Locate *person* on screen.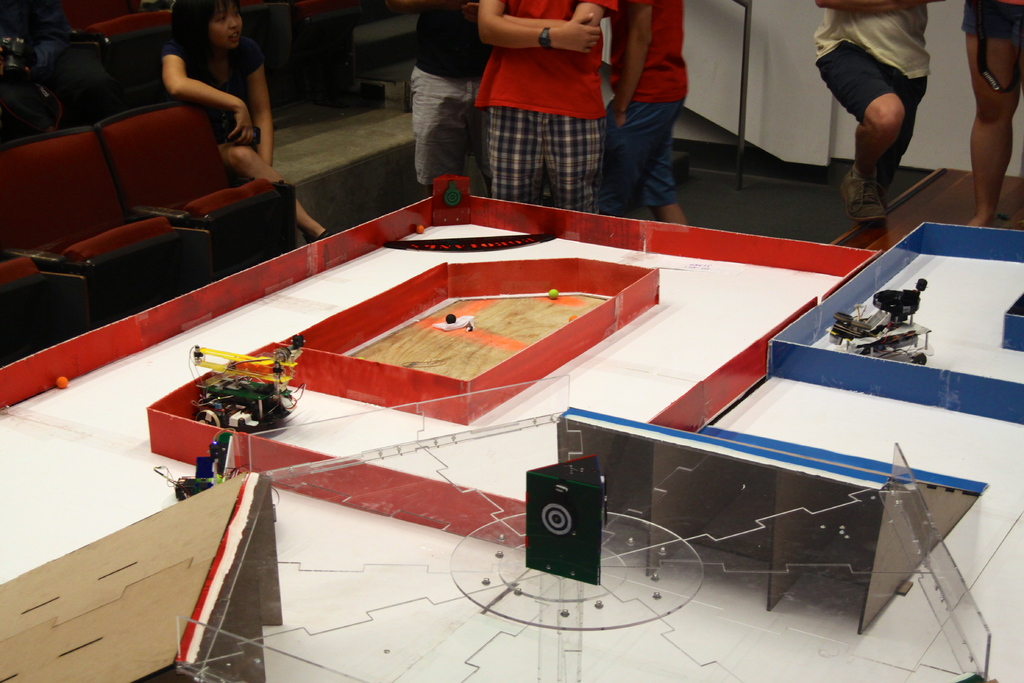
On screen at x1=806 y1=0 x2=938 y2=229.
